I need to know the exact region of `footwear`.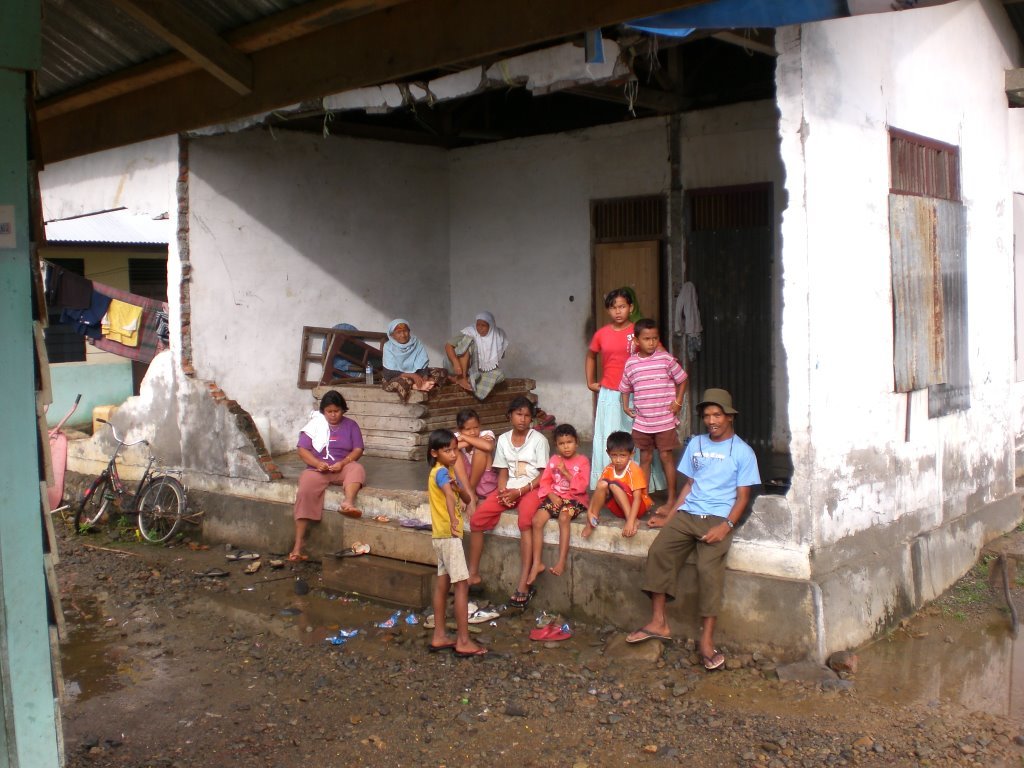
Region: 622/622/672/646.
